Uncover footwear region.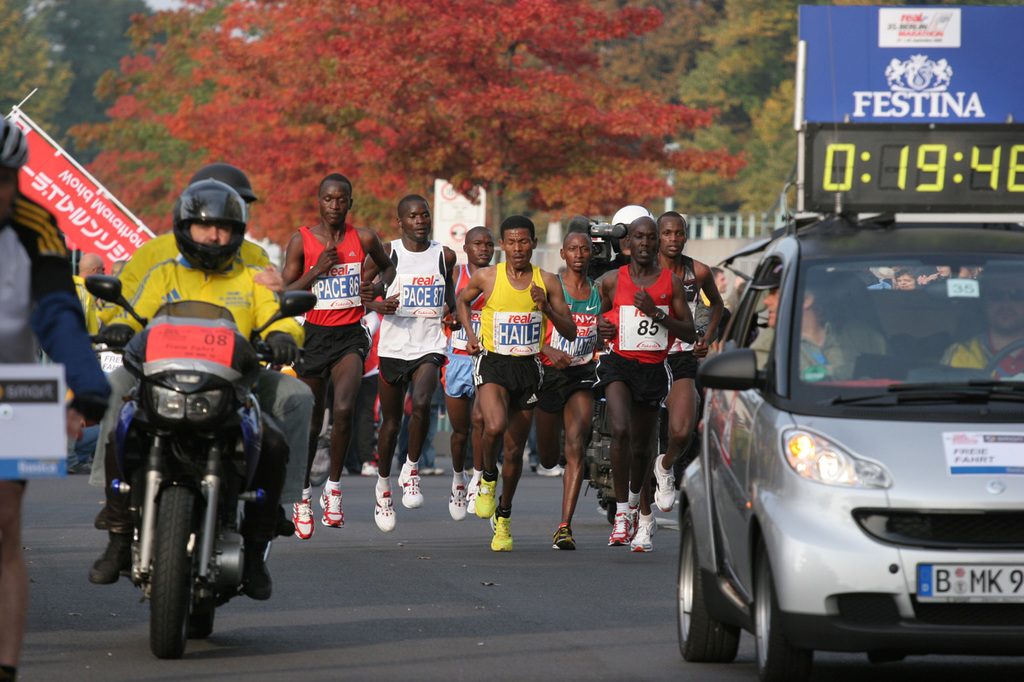
Uncovered: bbox(627, 505, 642, 541).
